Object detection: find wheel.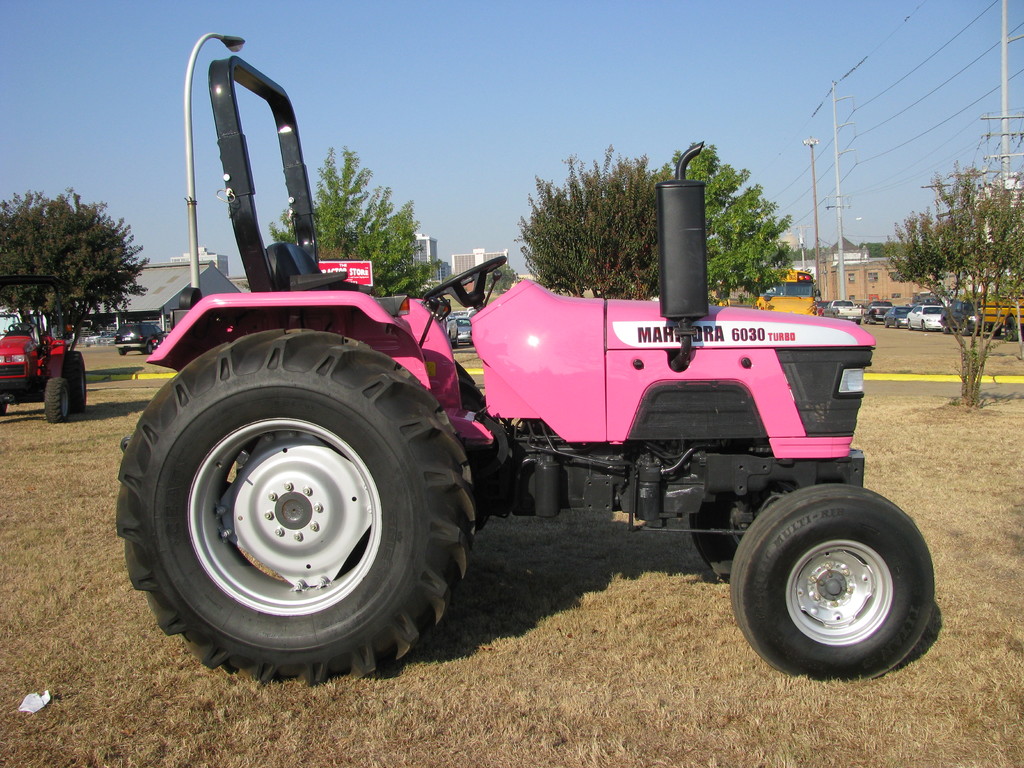
box(65, 352, 90, 415).
